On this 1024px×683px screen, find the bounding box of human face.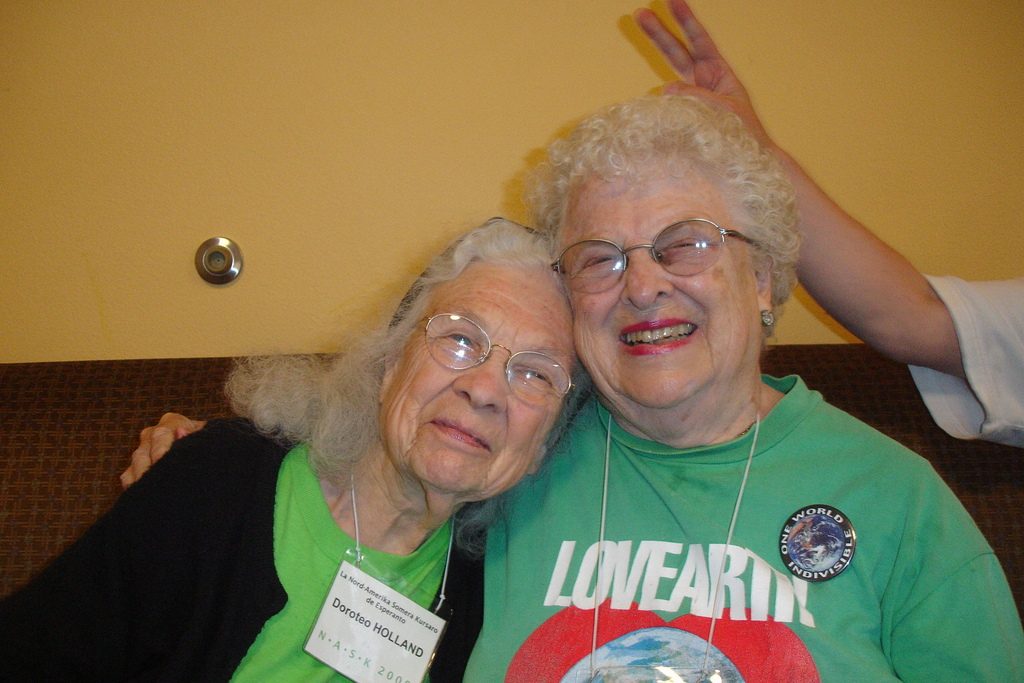
Bounding box: 558, 163, 757, 409.
